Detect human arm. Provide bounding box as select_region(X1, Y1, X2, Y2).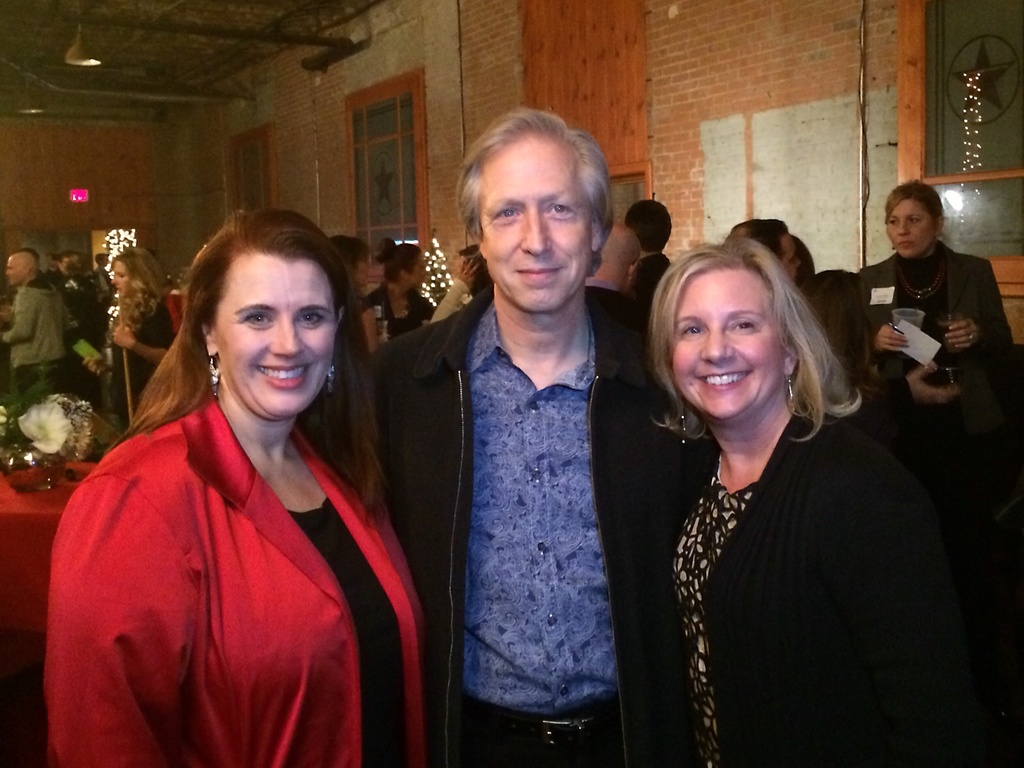
select_region(942, 267, 1016, 357).
